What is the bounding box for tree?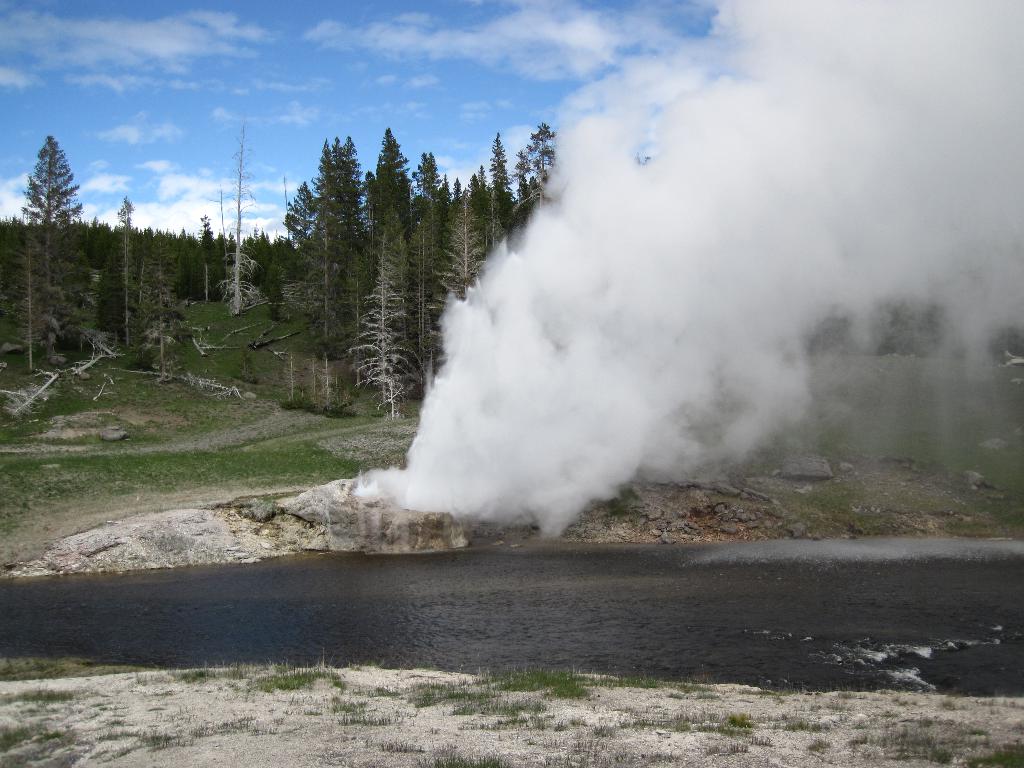
detection(140, 234, 192, 383).
